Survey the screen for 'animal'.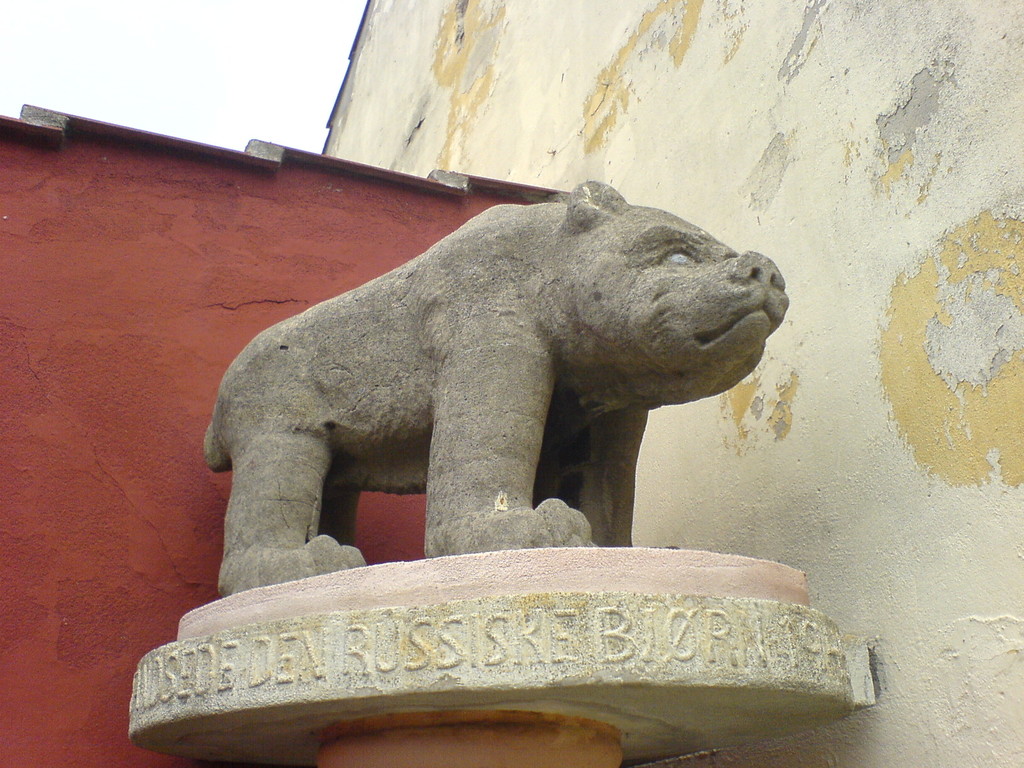
Survey found: [left=202, top=179, right=794, bottom=593].
